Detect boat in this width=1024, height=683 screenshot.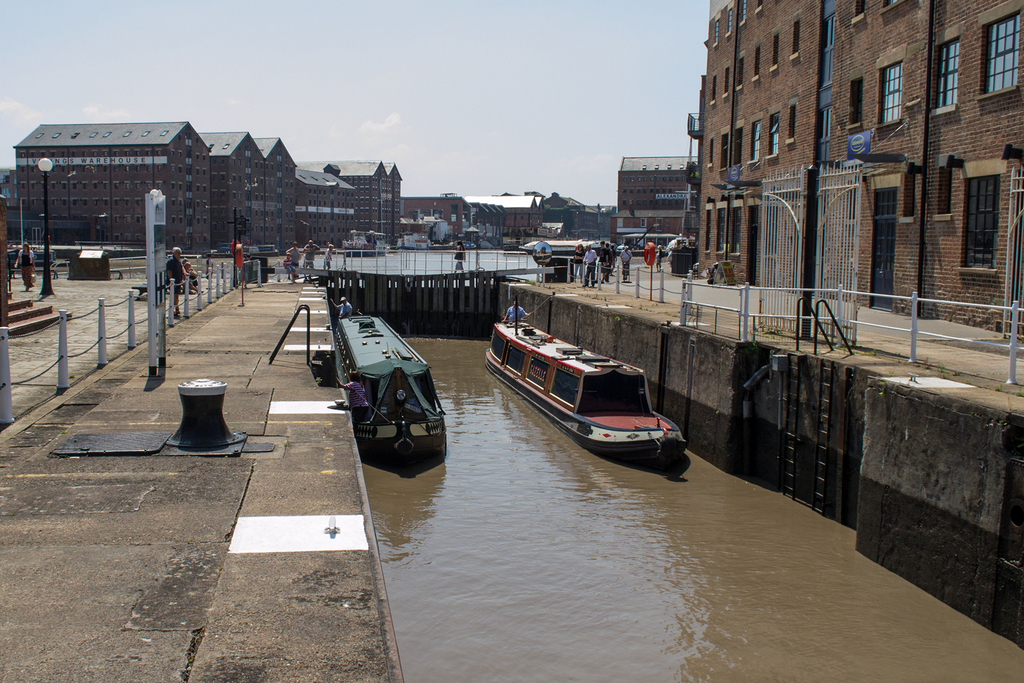
Detection: <bbox>482, 313, 707, 472</bbox>.
